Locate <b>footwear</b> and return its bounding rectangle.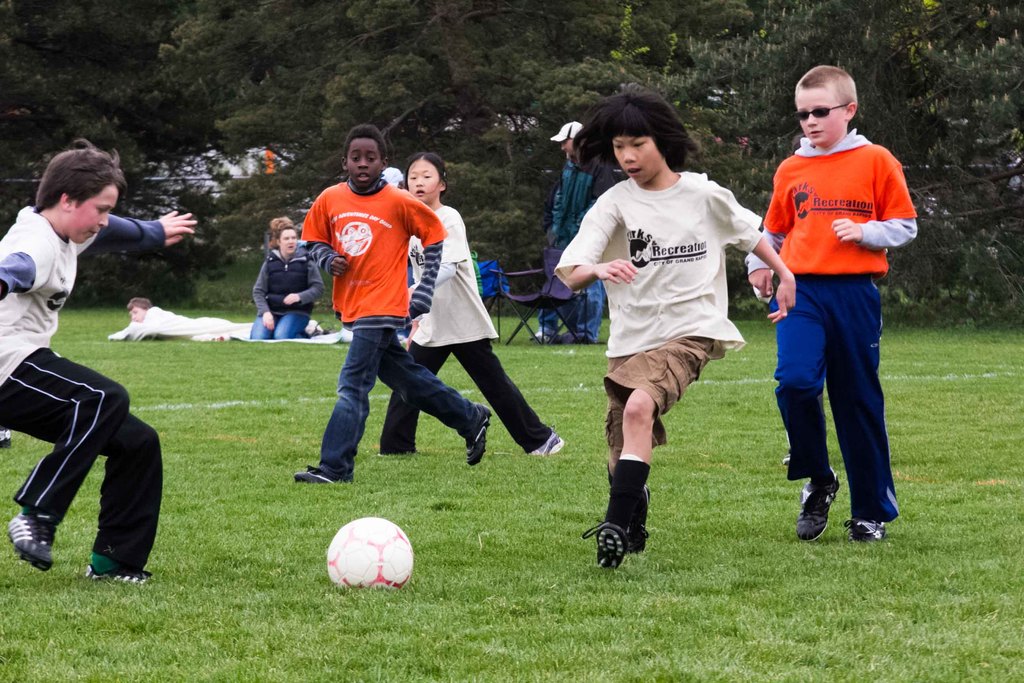
crop(4, 511, 56, 559).
